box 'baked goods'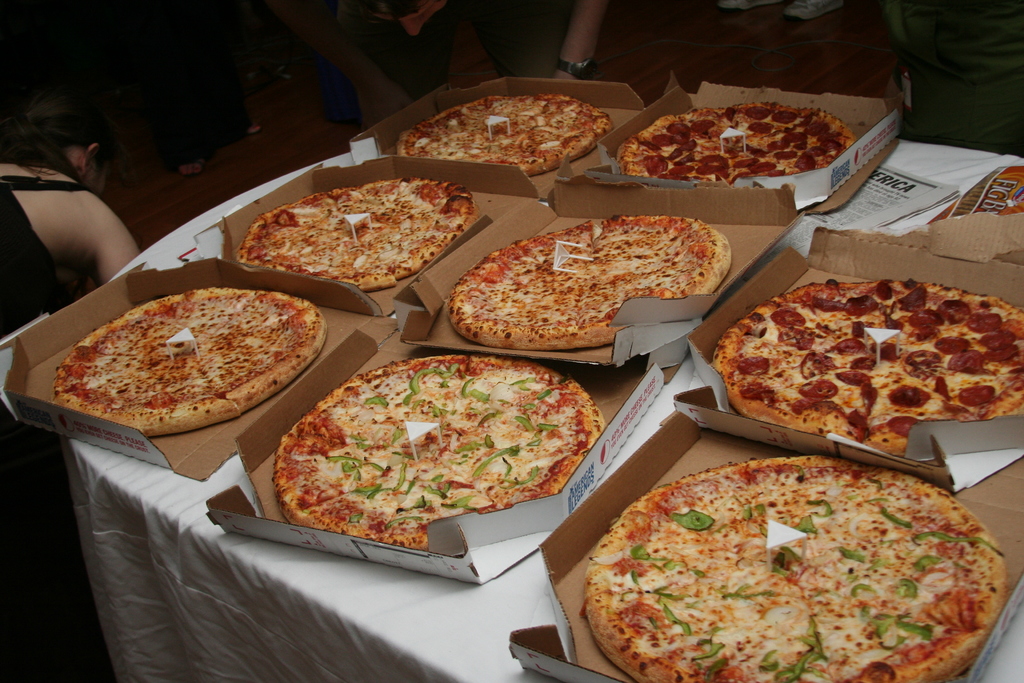
(left=65, top=288, right=330, bottom=459)
